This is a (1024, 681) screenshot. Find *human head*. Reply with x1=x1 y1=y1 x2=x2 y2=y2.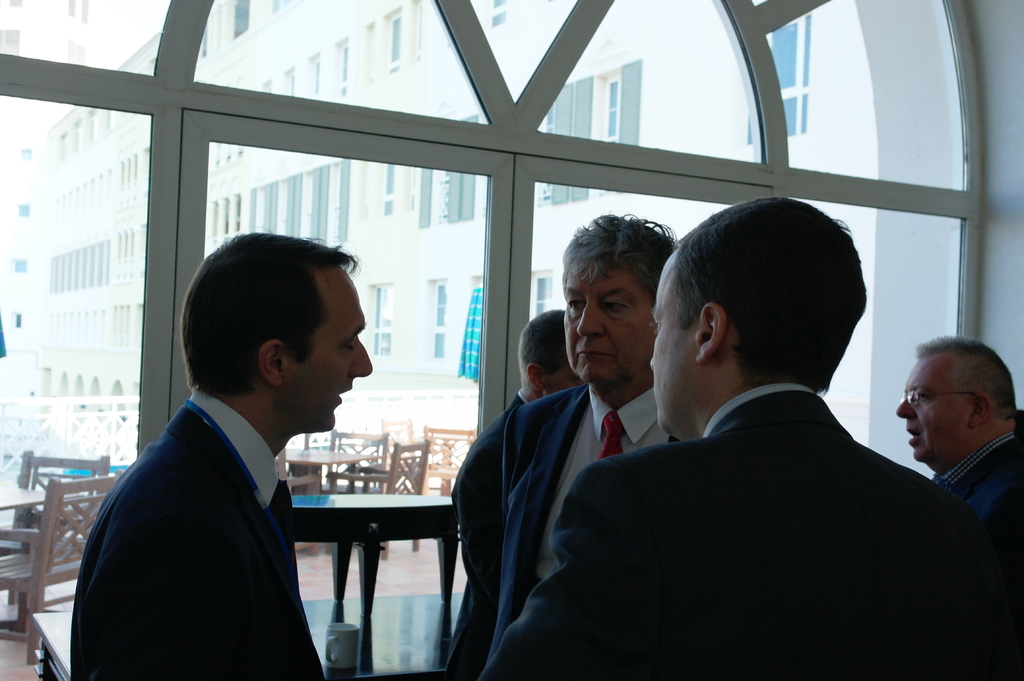
x1=511 y1=307 x2=584 y2=396.
